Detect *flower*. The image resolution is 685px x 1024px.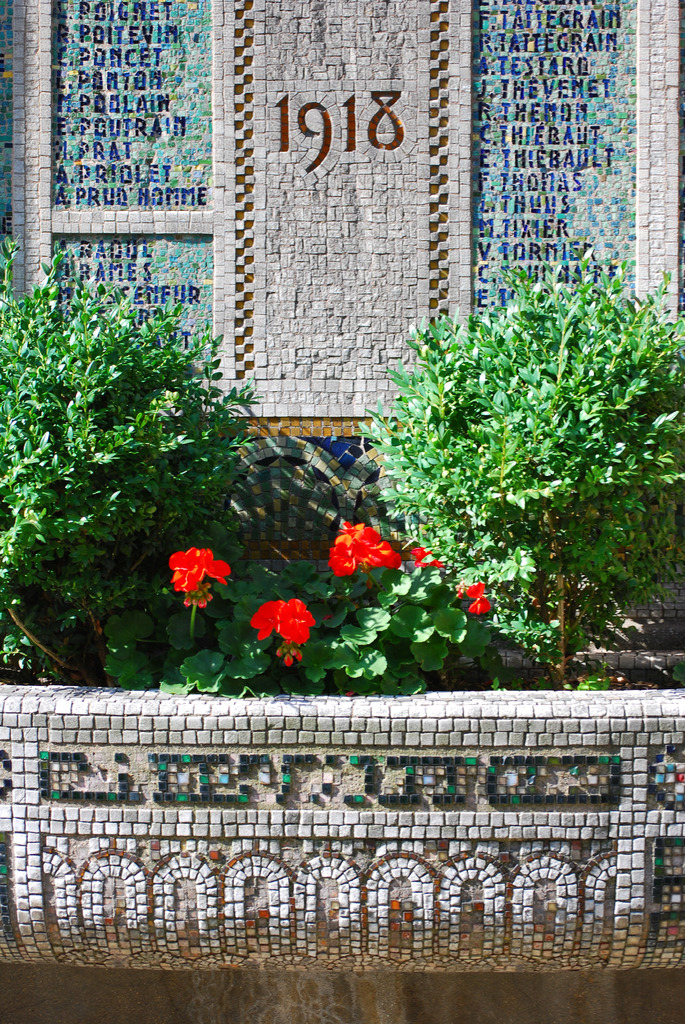
{"x1": 408, "y1": 543, "x2": 446, "y2": 574}.
